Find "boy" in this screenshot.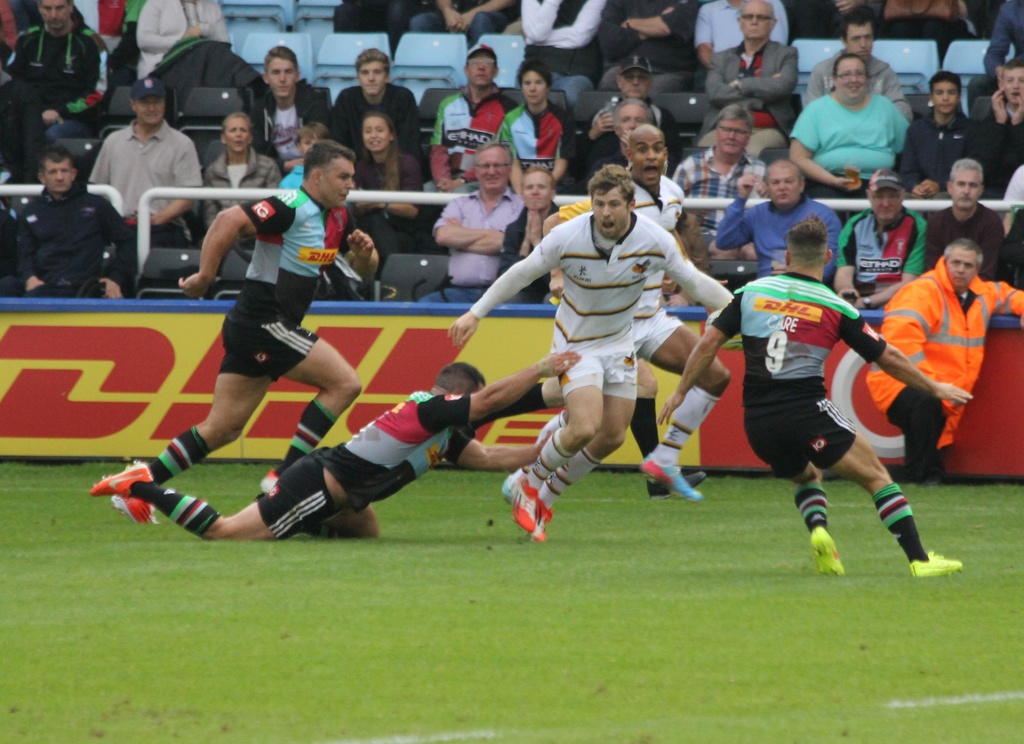
The bounding box for "boy" is (137, 151, 378, 576).
